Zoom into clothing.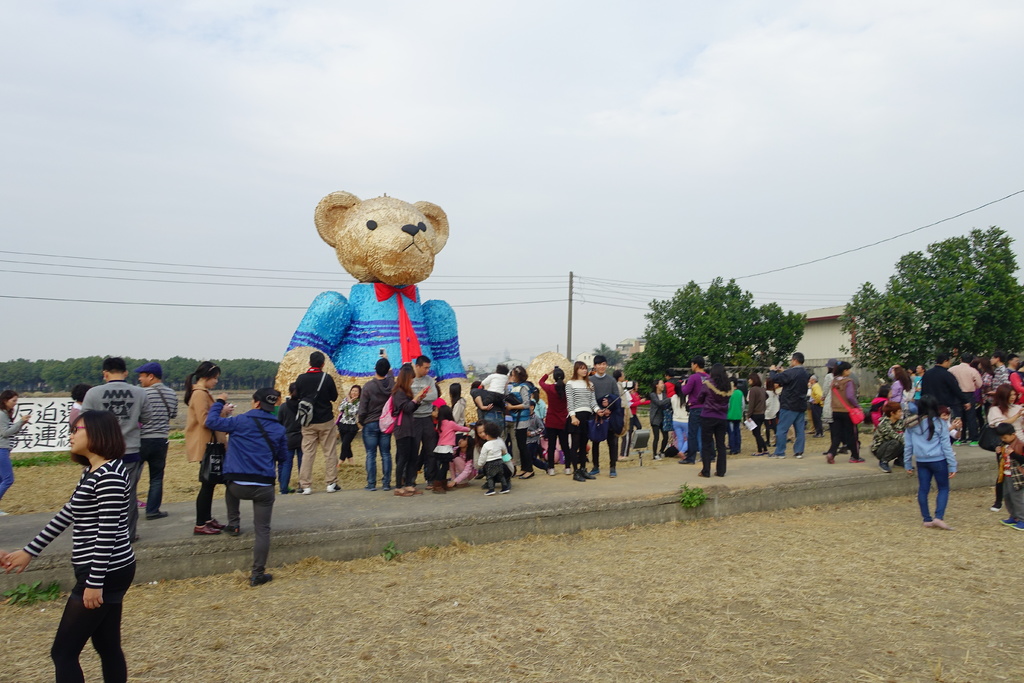
Zoom target: l=1008, t=368, r=1023, b=398.
